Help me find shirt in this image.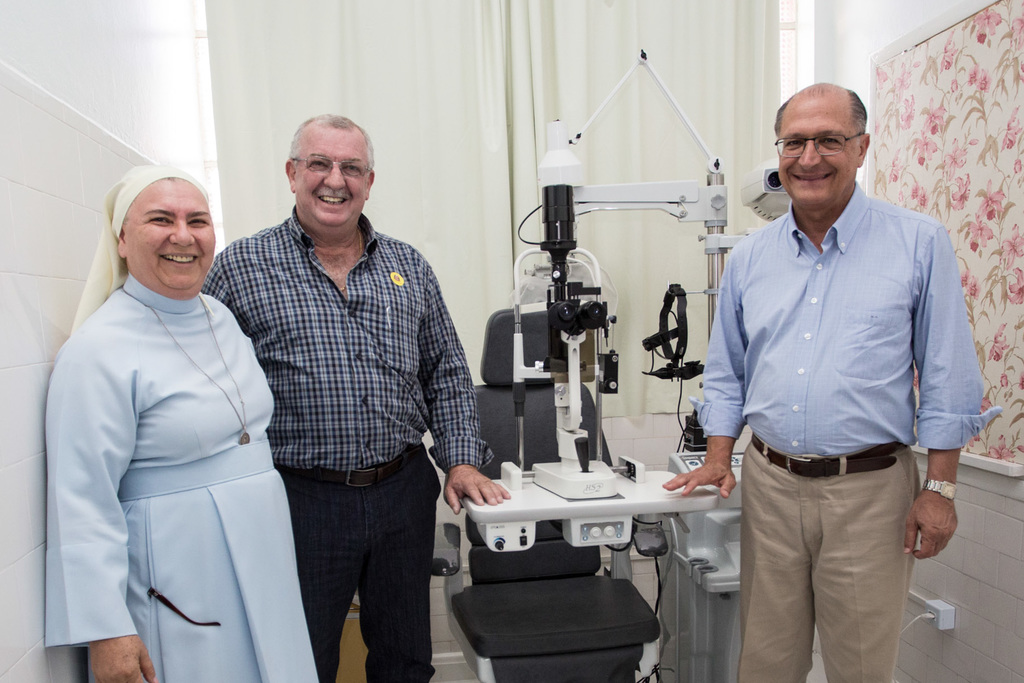
Found it: (left=685, top=180, right=1007, bottom=463).
